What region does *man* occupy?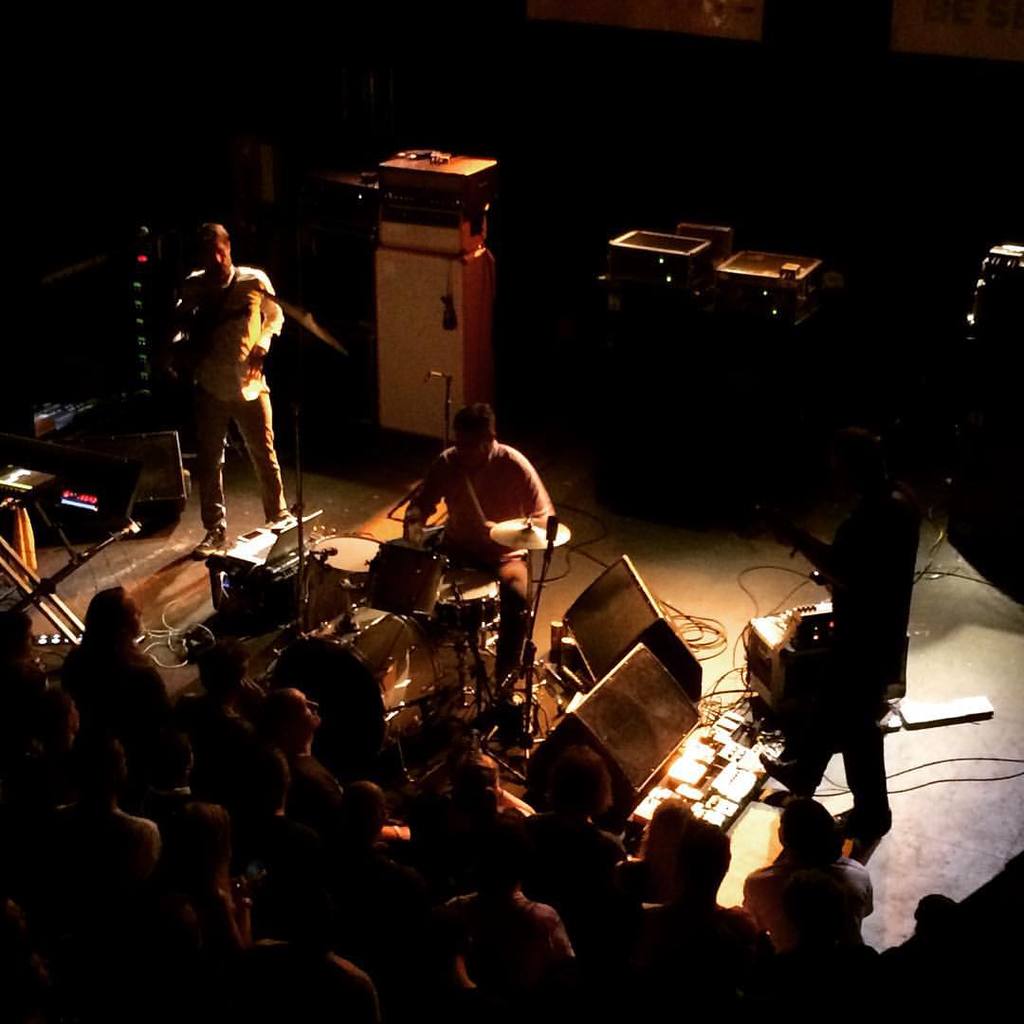
{"left": 581, "top": 825, "right": 769, "bottom": 1023}.
